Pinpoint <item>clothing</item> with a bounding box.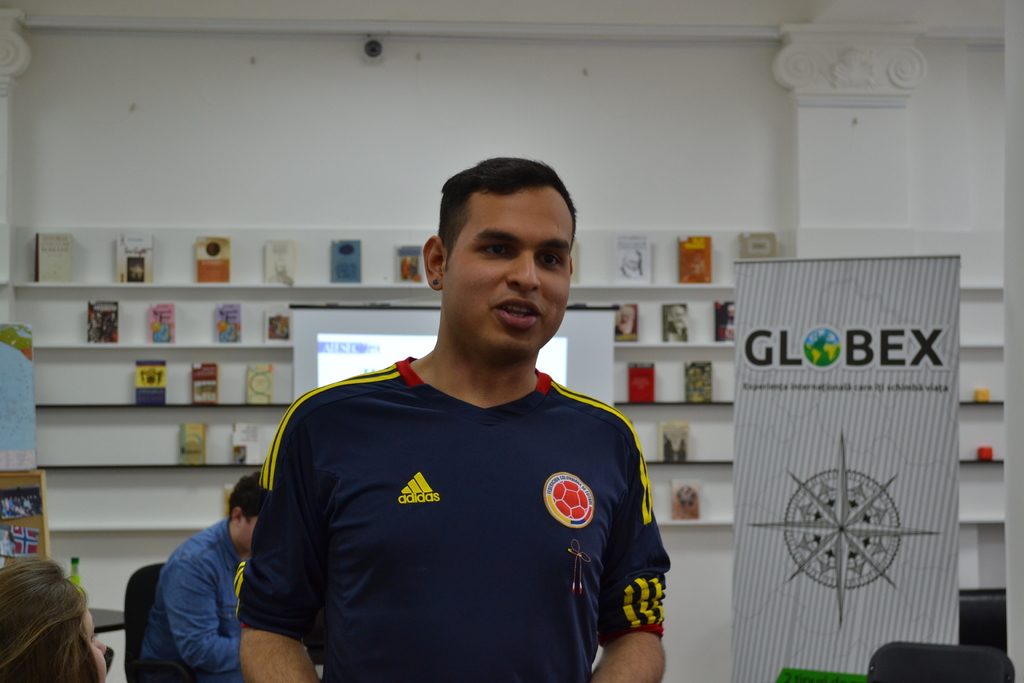
[227,356,675,682].
